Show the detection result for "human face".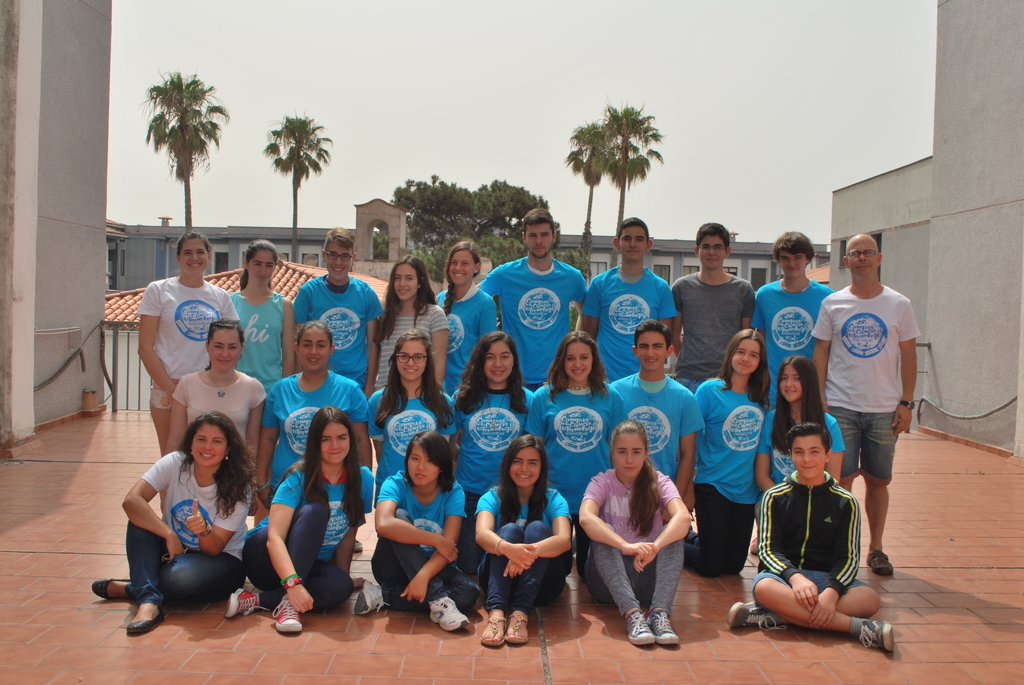
<bbox>639, 331, 662, 370</bbox>.
